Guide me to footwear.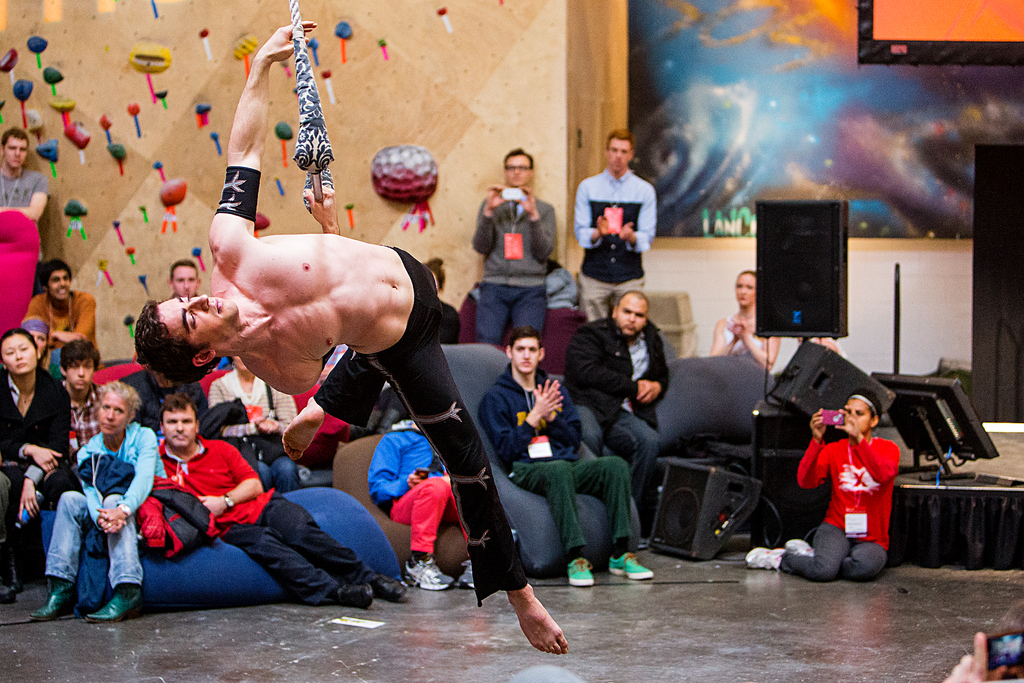
Guidance: <region>742, 548, 782, 573</region>.
